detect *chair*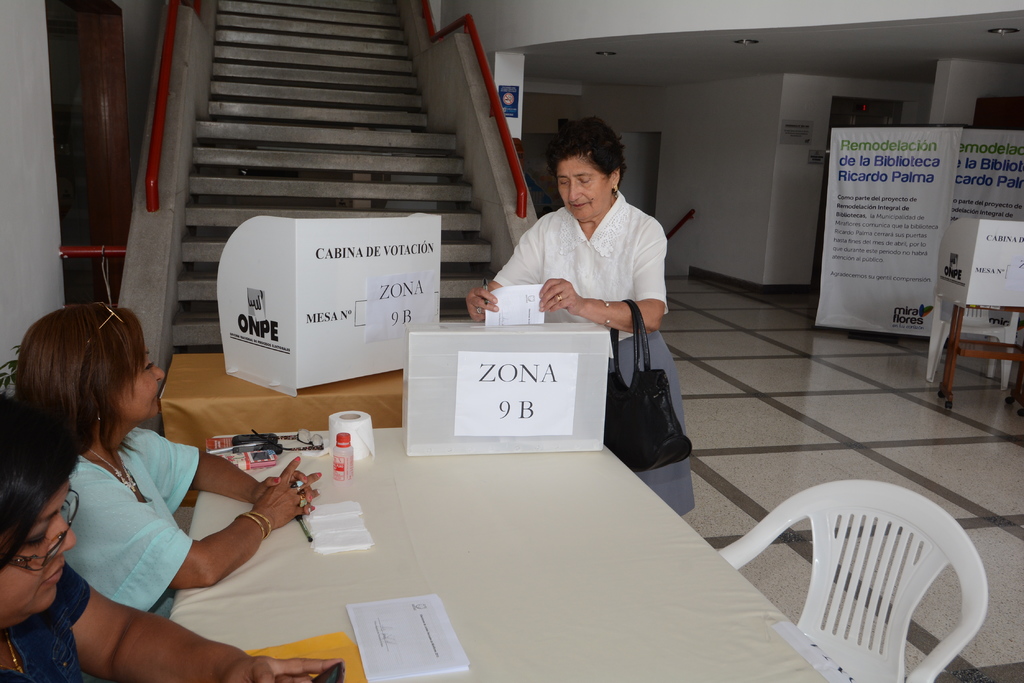
(x1=927, y1=284, x2=1020, y2=393)
